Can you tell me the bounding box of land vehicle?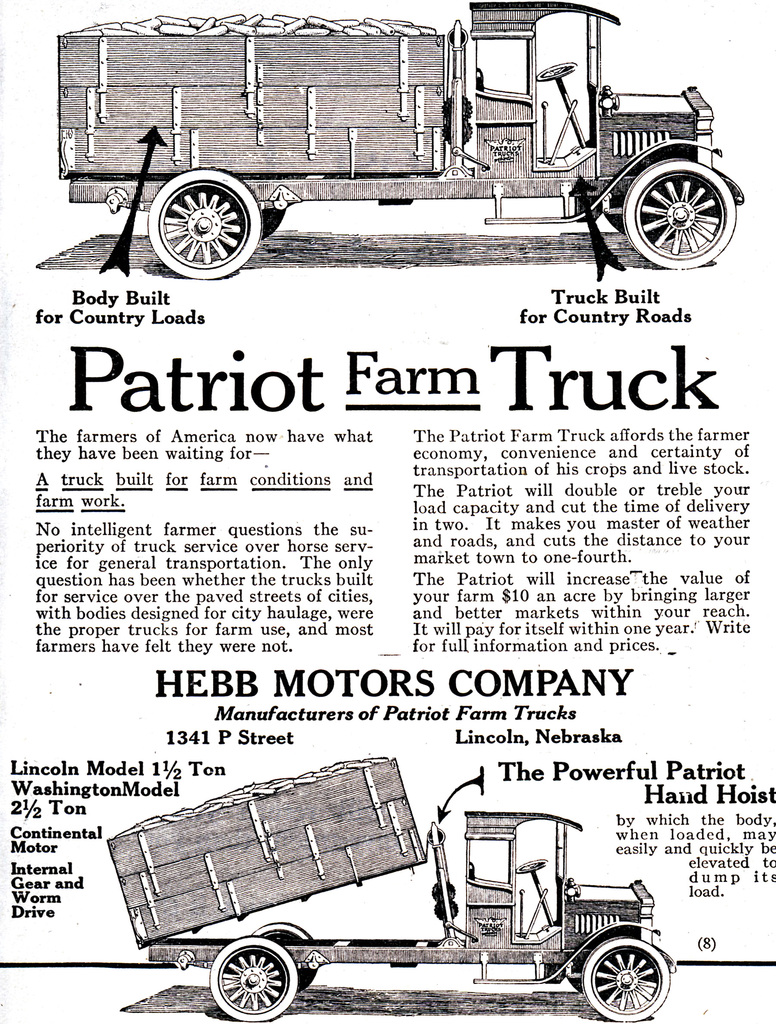
(x1=68, y1=12, x2=769, y2=273).
